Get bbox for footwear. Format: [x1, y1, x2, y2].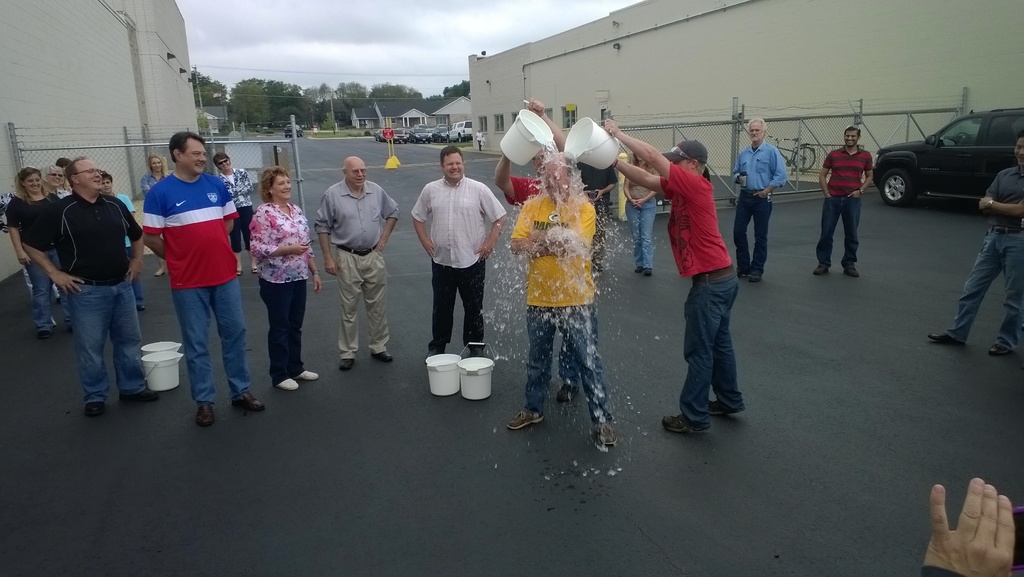
[138, 307, 145, 312].
